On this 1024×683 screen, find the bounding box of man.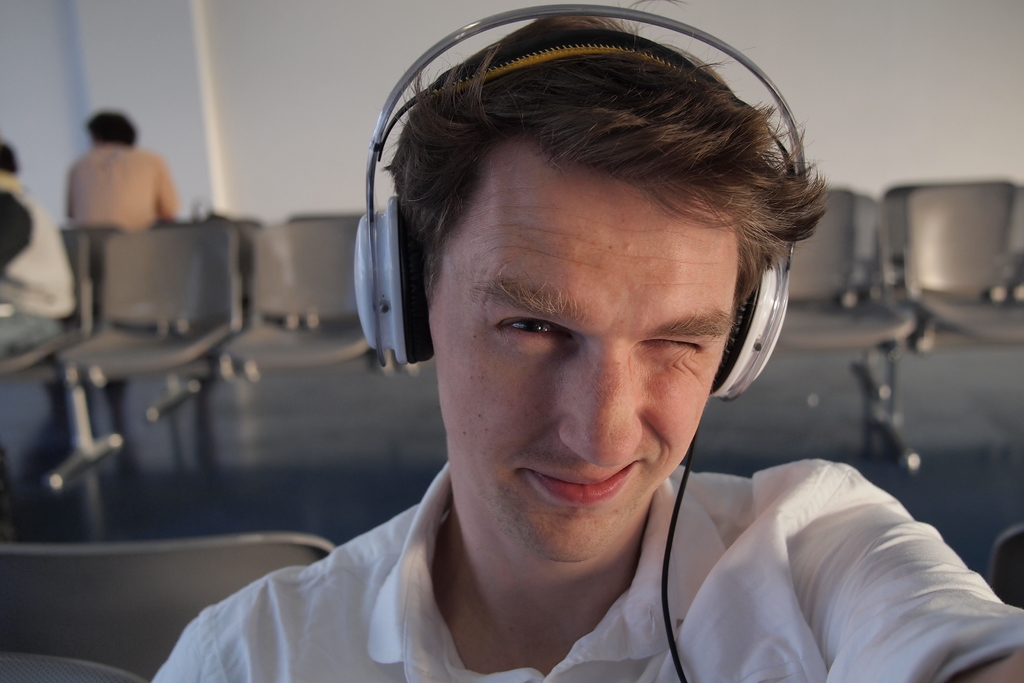
Bounding box: locate(0, 134, 58, 344).
